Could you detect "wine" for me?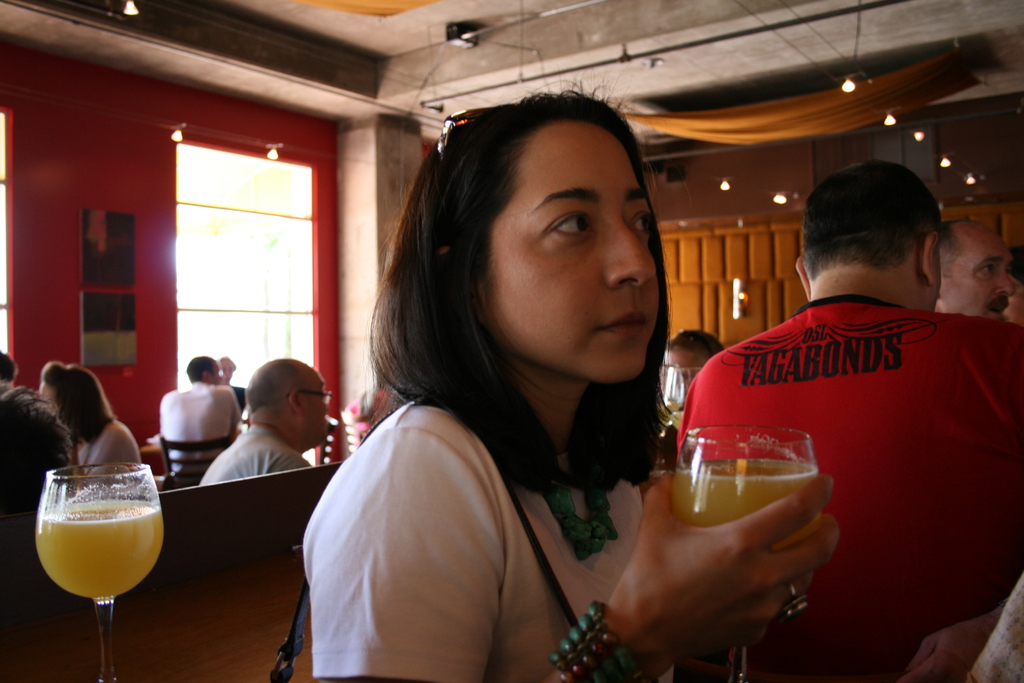
Detection result: {"left": 37, "top": 486, "right": 166, "bottom": 603}.
